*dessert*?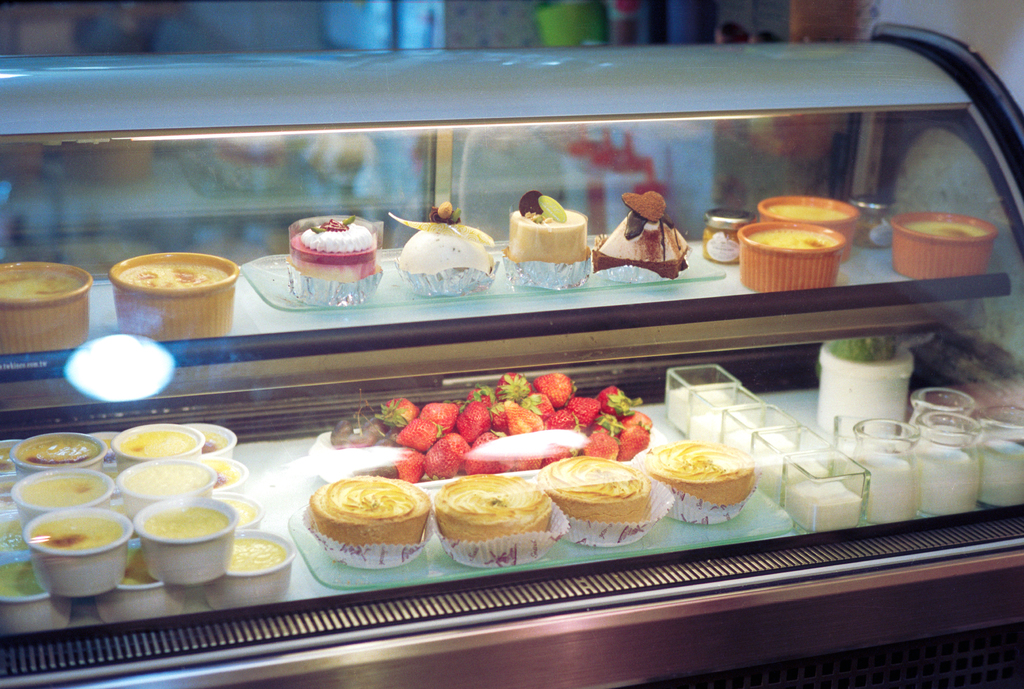
{"x1": 769, "y1": 200, "x2": 849, "y2": 227}
